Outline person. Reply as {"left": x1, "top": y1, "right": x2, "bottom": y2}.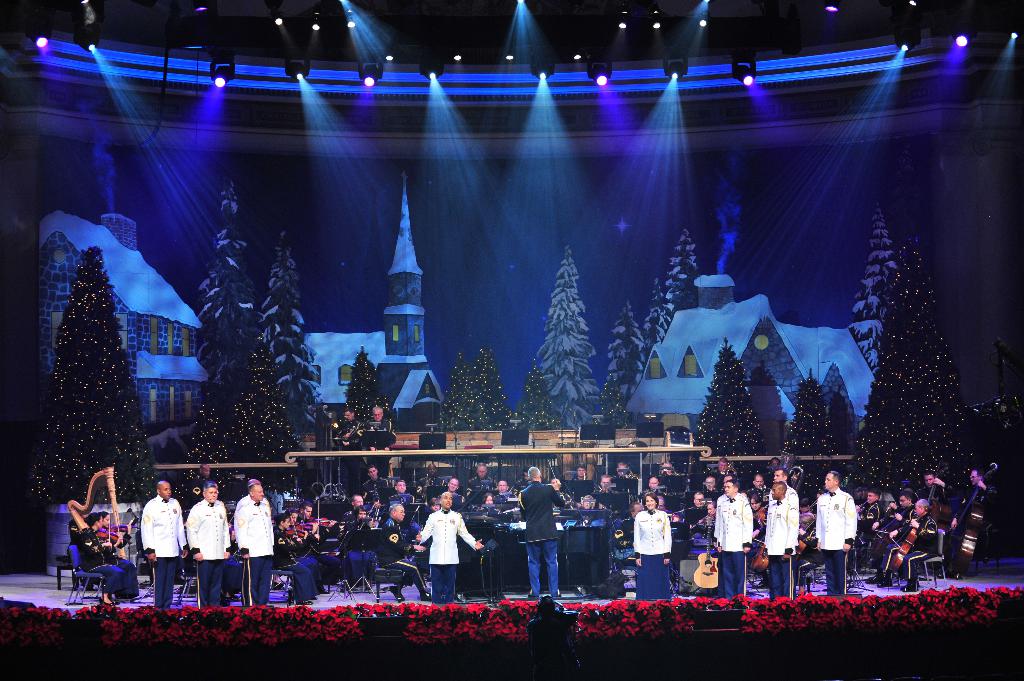
{"left": 820, "top": 469, "right": 861, "bottom": 593}.
